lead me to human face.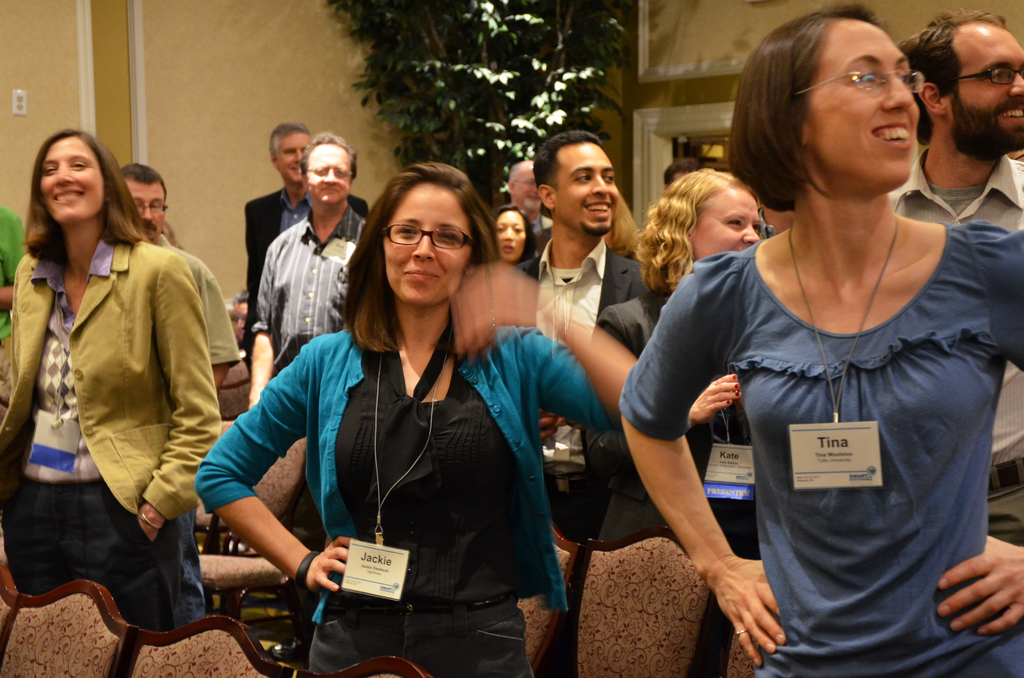
Lead to (307,145,353,204).
